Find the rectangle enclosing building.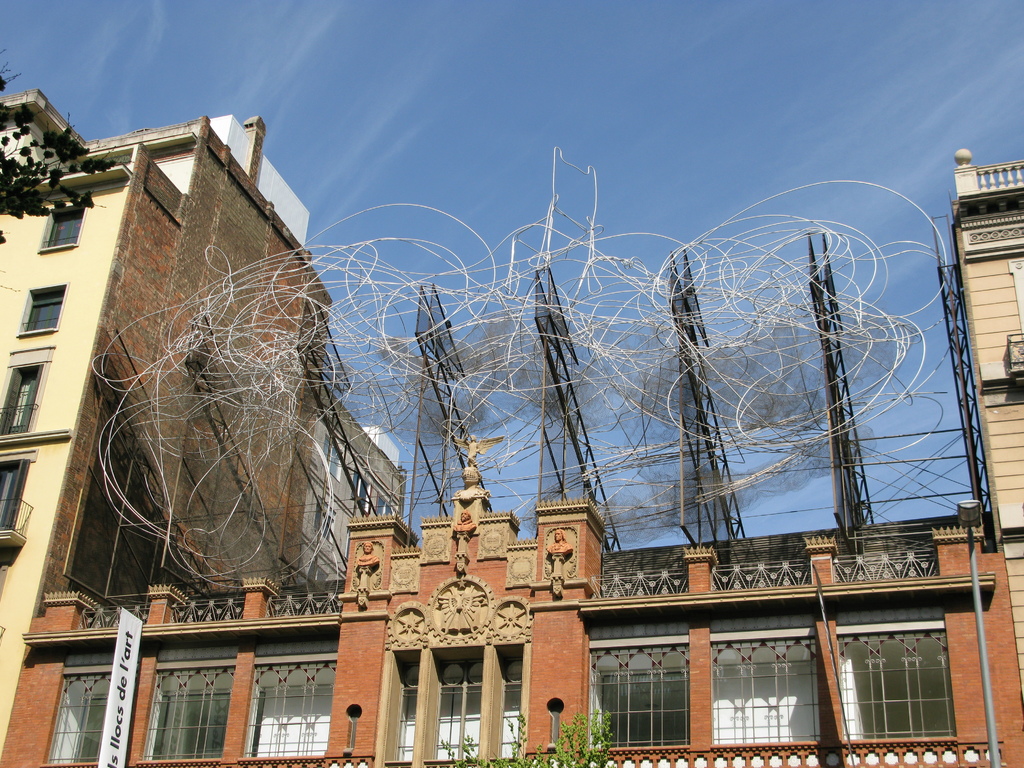
BBox(305, 401, 408, 588).
